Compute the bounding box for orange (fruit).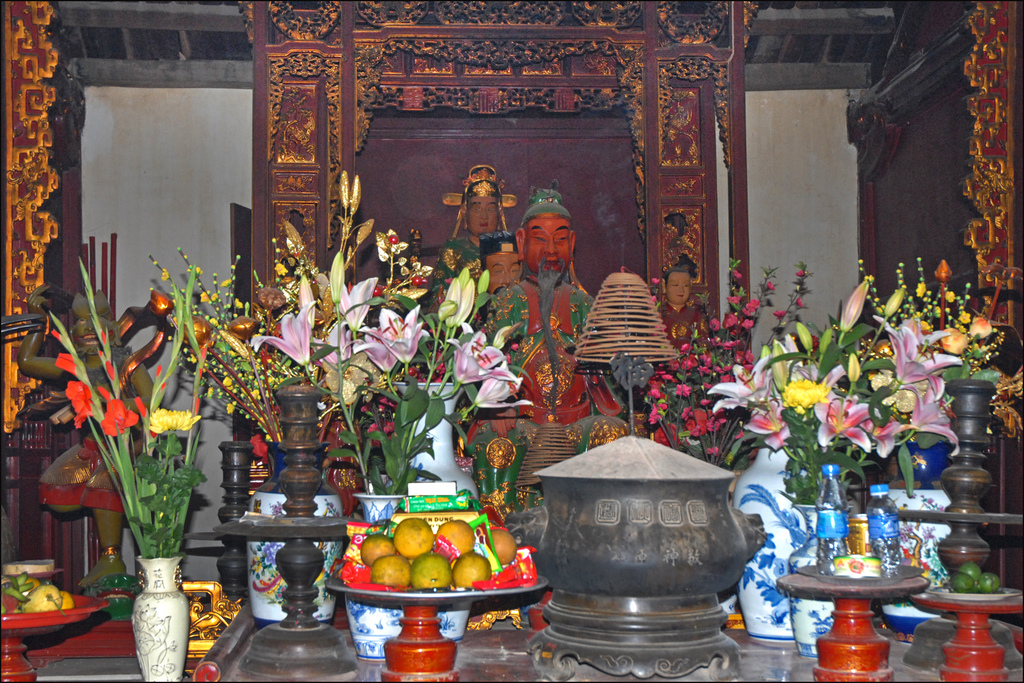
[x1=358, y1=529, x2=396, y2=563].
